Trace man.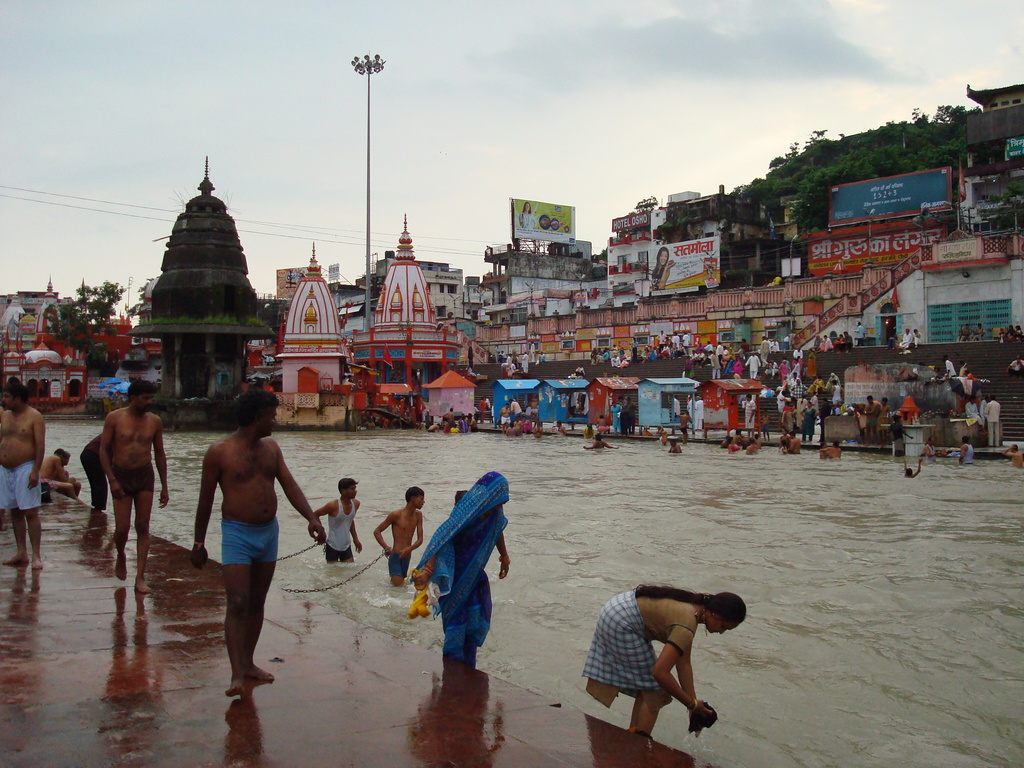
Traced to 976,325,980,341.
